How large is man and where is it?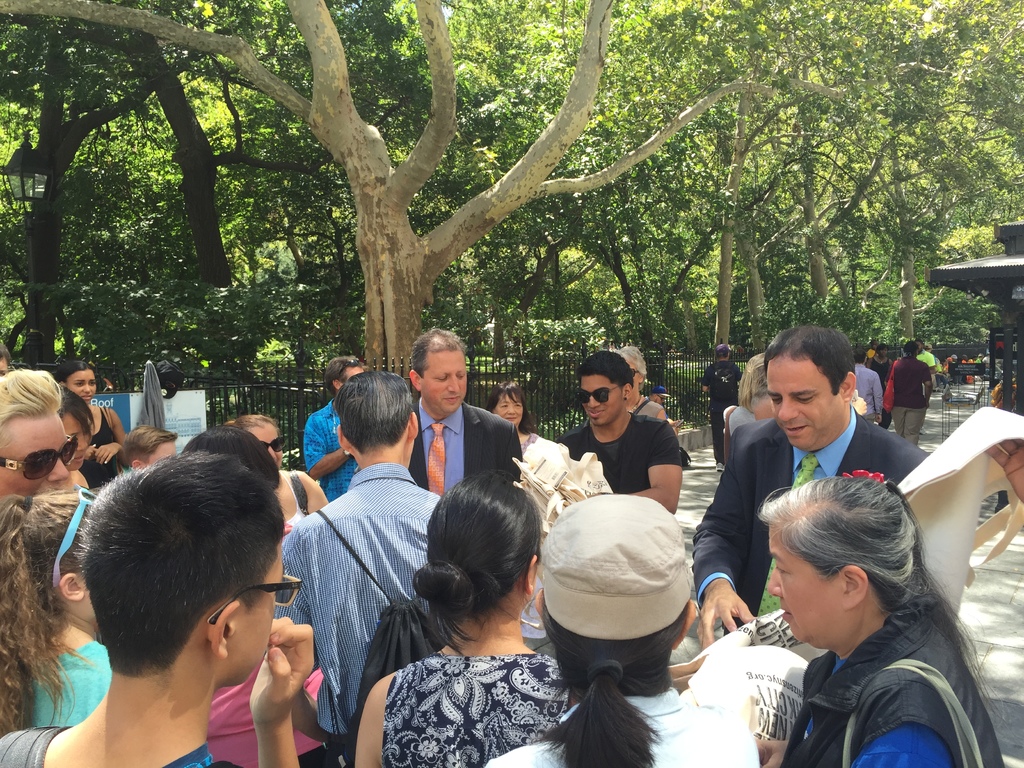
Bounding box: <box>269,355,448,751</box>.
